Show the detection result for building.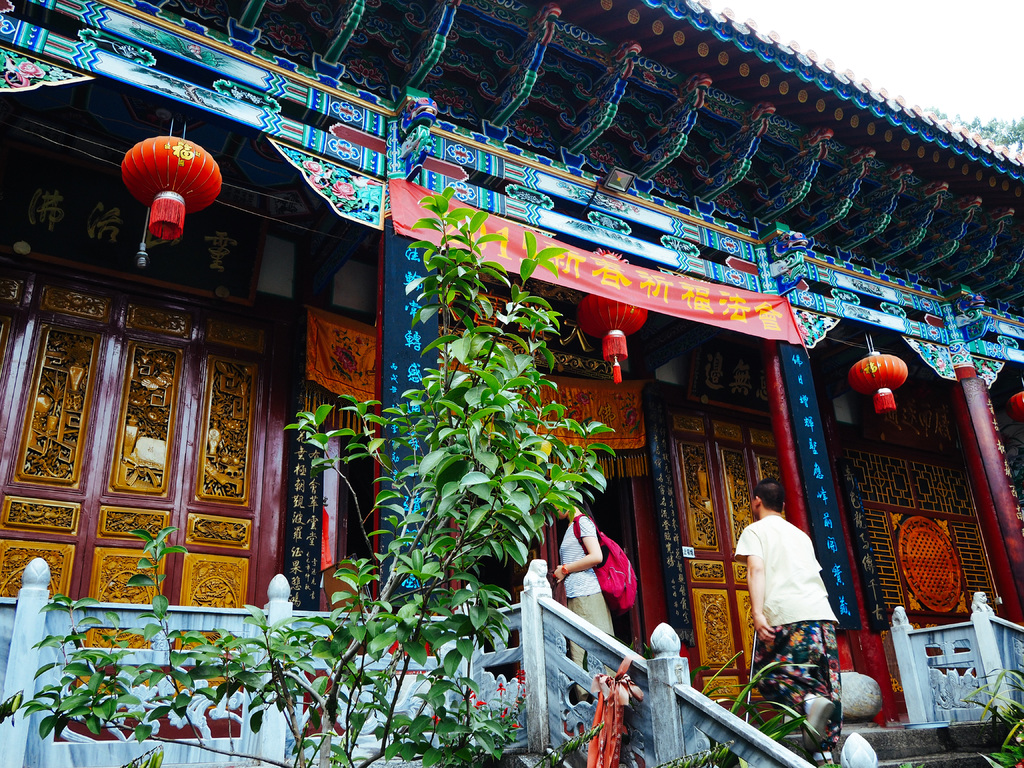
bbox=[0, 0, 1023, 767].
